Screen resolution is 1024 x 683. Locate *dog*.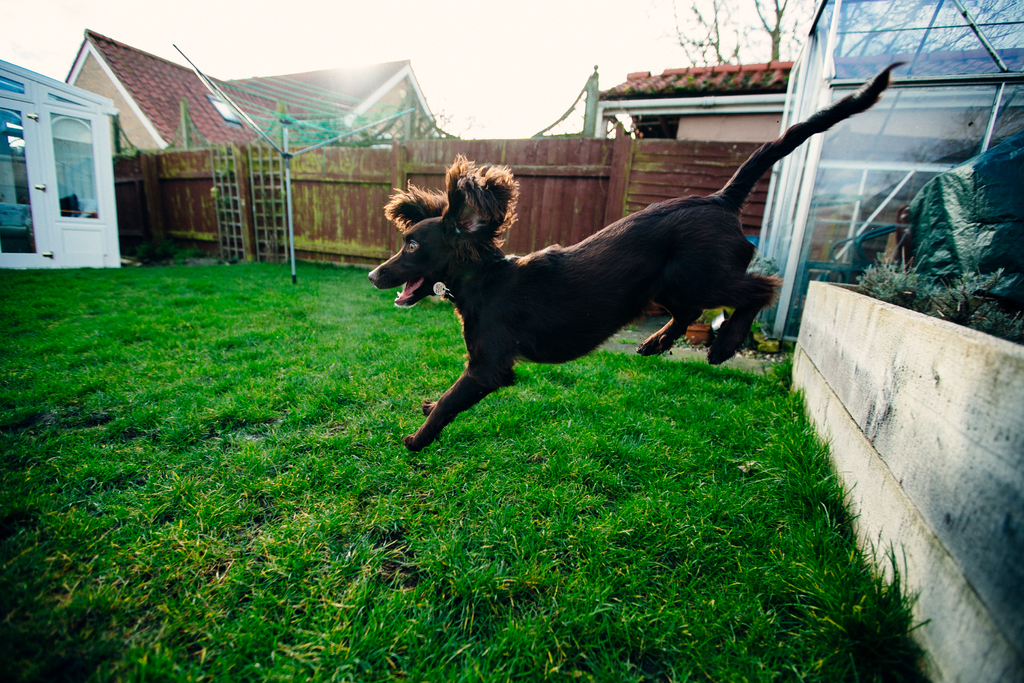
region(365, 57, 908, 452).
